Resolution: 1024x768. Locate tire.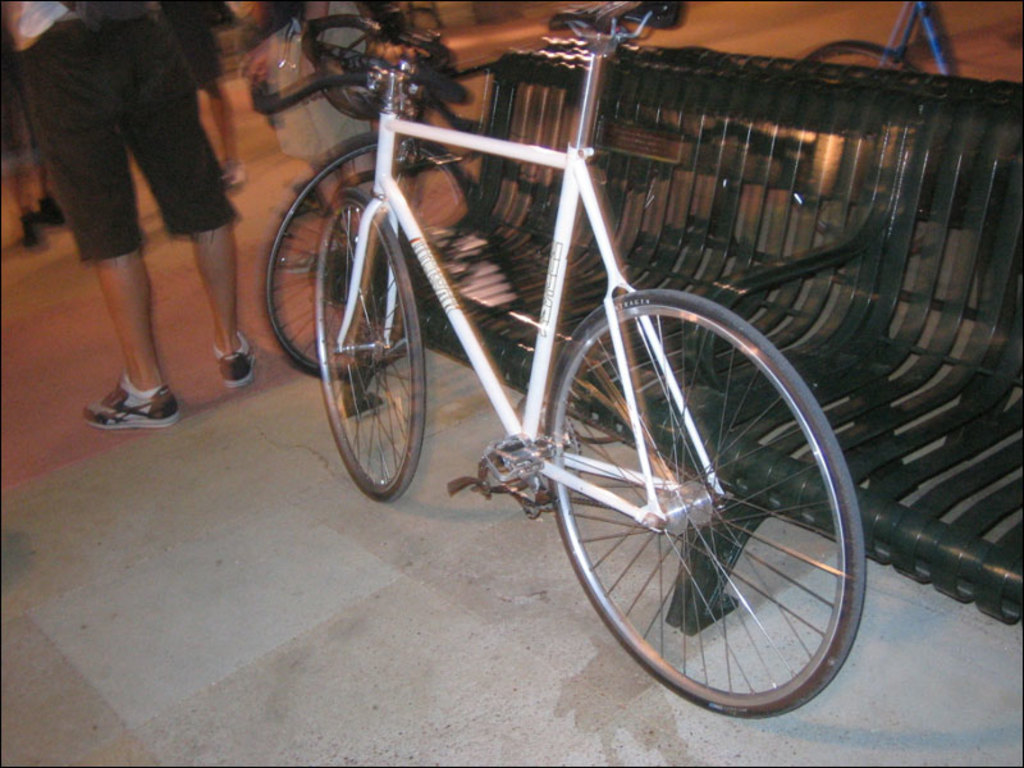
box=[541, 280, 864, 718].
